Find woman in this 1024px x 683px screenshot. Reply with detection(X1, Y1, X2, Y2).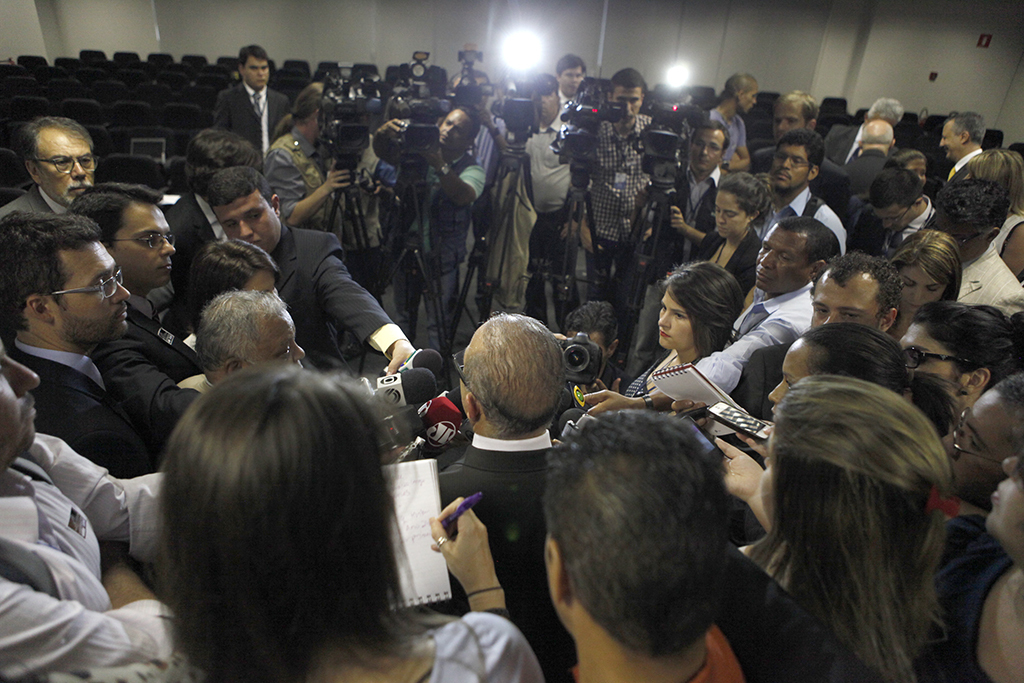
detection(619, 257, 739, 398).
